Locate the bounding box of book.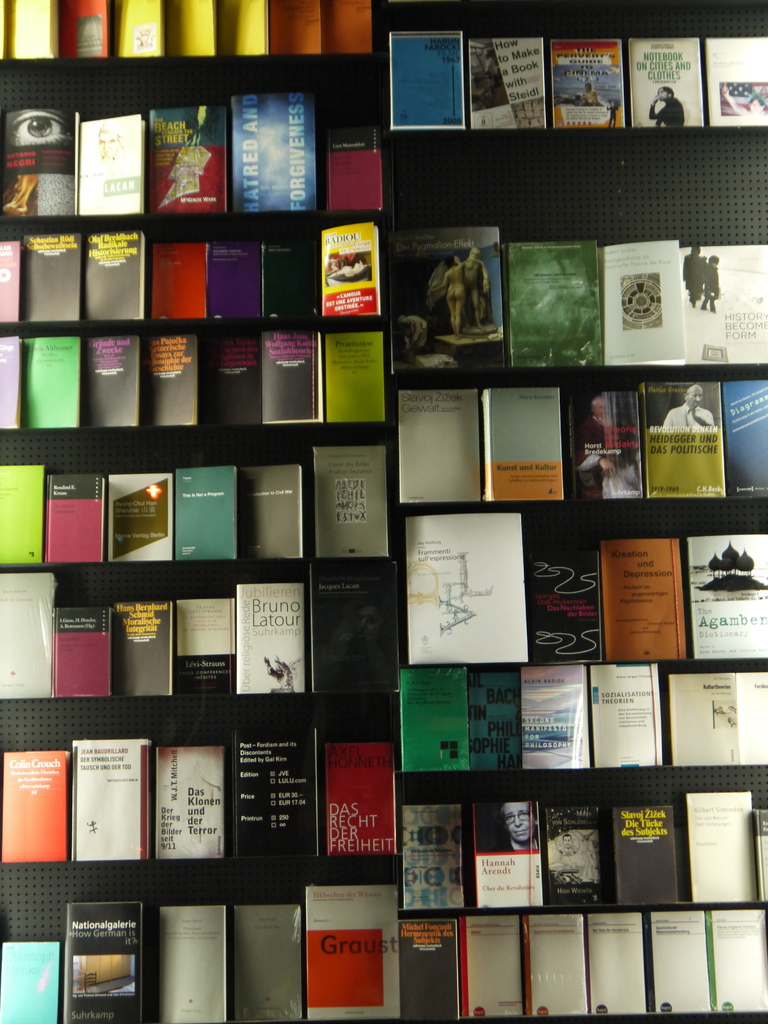
Bounding box: 556:40:625:131.
